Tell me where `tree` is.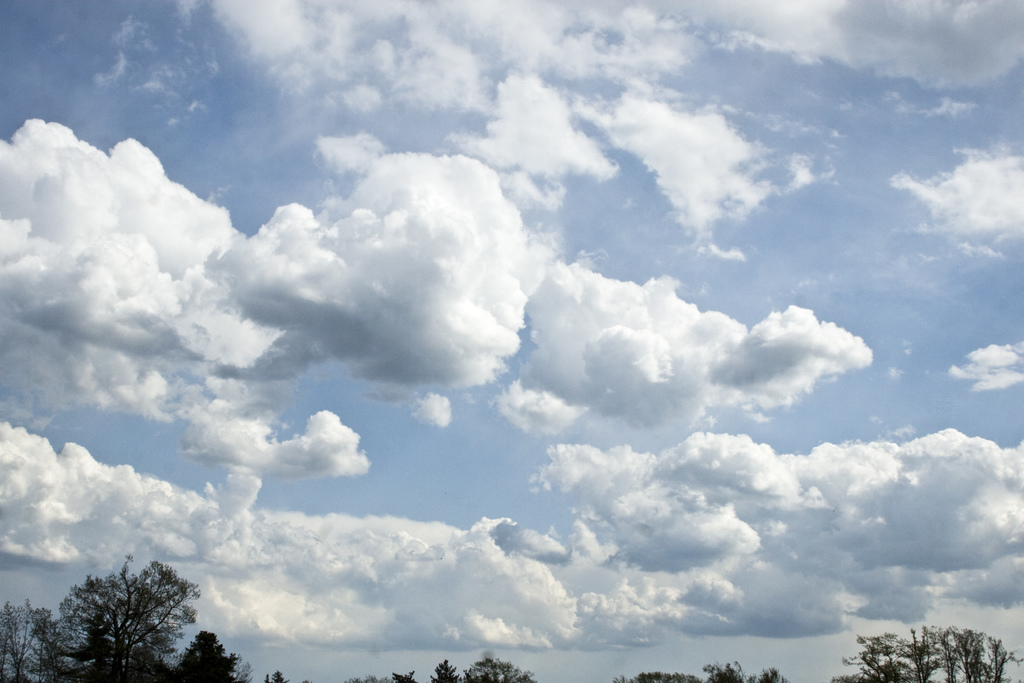
`tree` is at locate(172, 627, 243, 682).
